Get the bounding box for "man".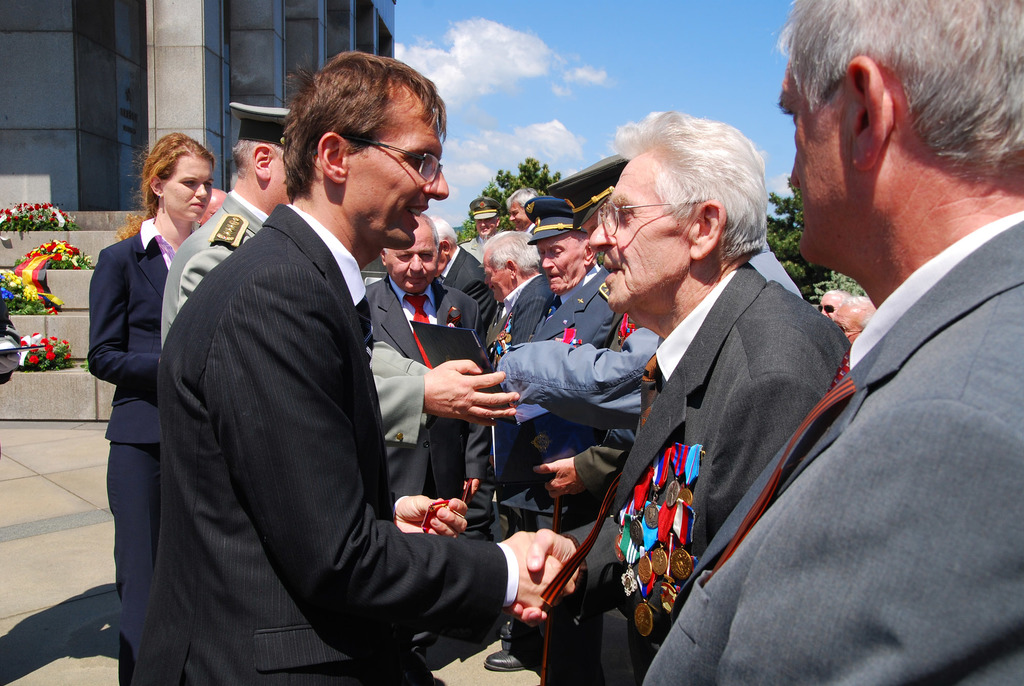
left=644, top=0, right=1023, bottom=684.
